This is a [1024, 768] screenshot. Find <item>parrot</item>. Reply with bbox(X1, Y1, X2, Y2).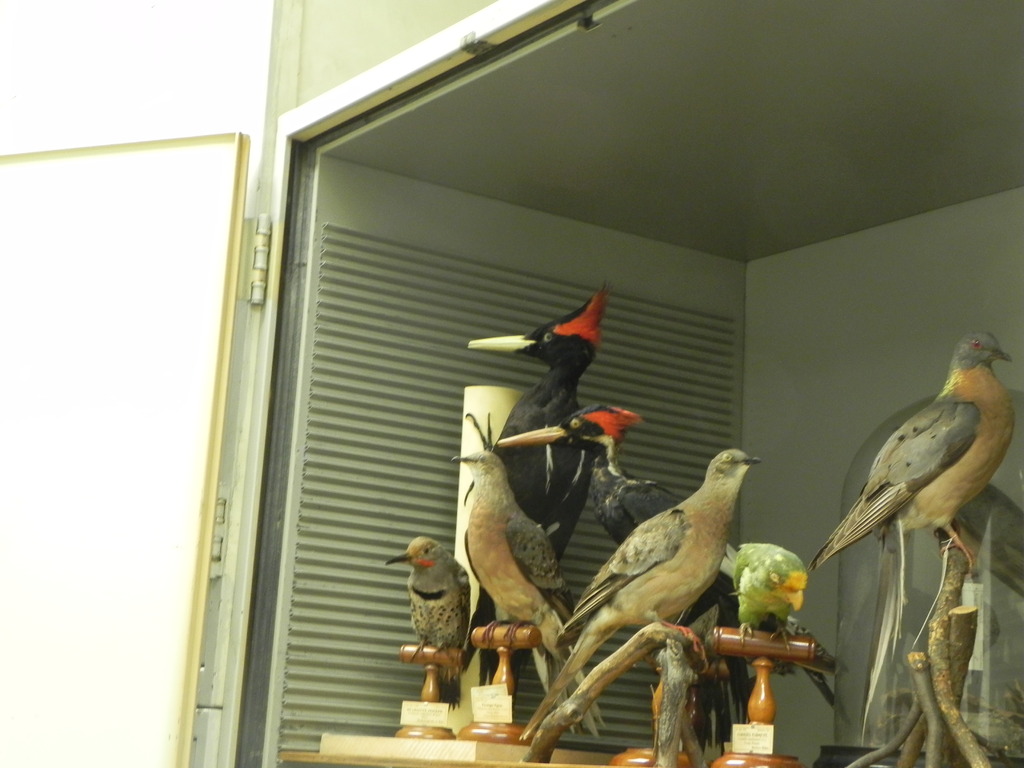
bbox(704, 541, 845, 710).
